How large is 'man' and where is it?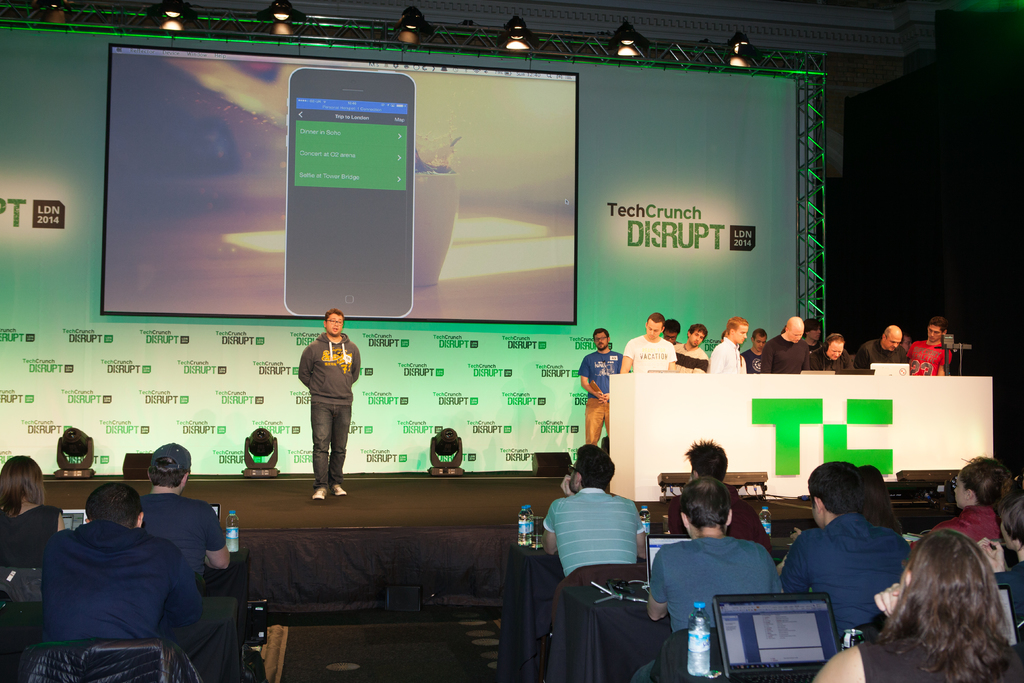
Bounding box: 24 472 222 671.
